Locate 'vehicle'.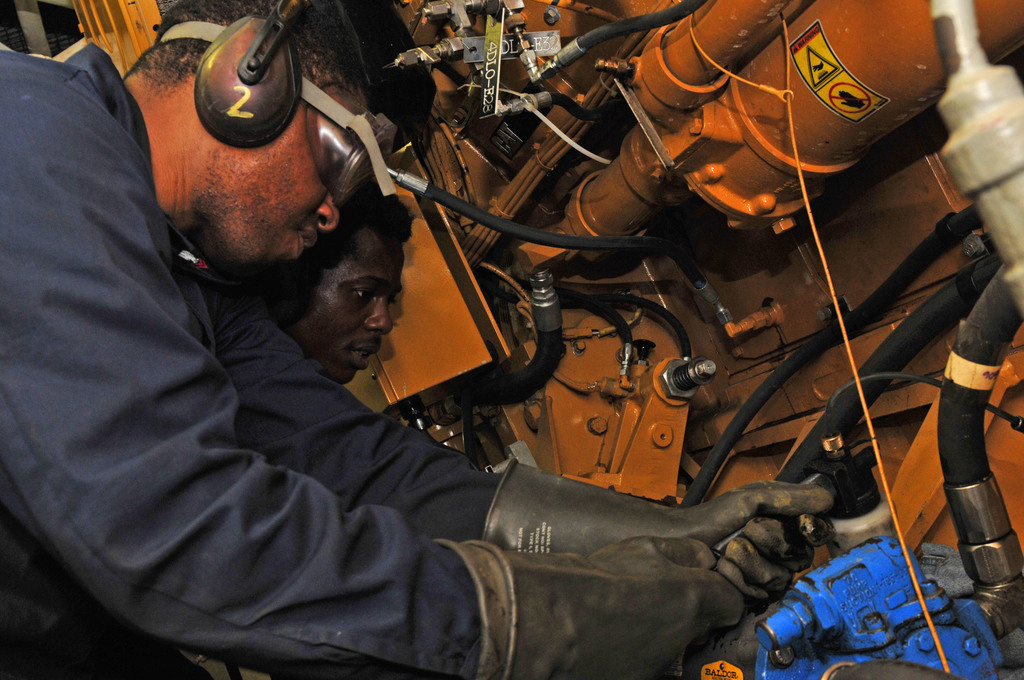
Bounding box: l=111, t=8, r=1023, b=635.
